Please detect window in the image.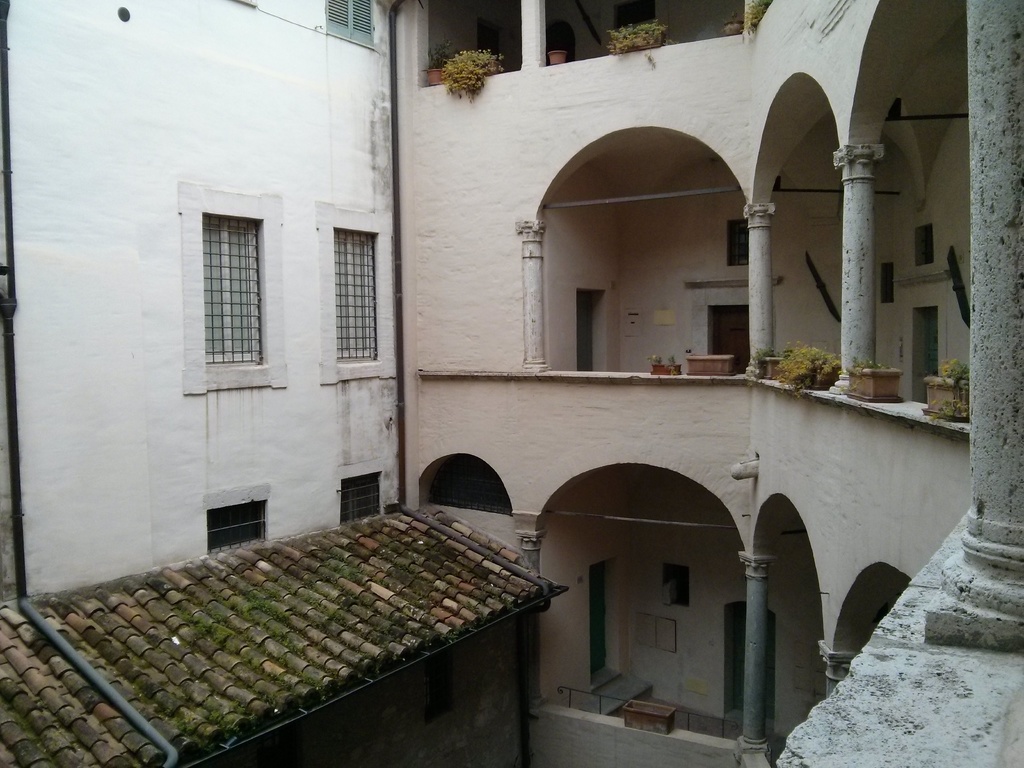
{"left": 324, "top": 0, "right": 376, "bottom": 38}.
